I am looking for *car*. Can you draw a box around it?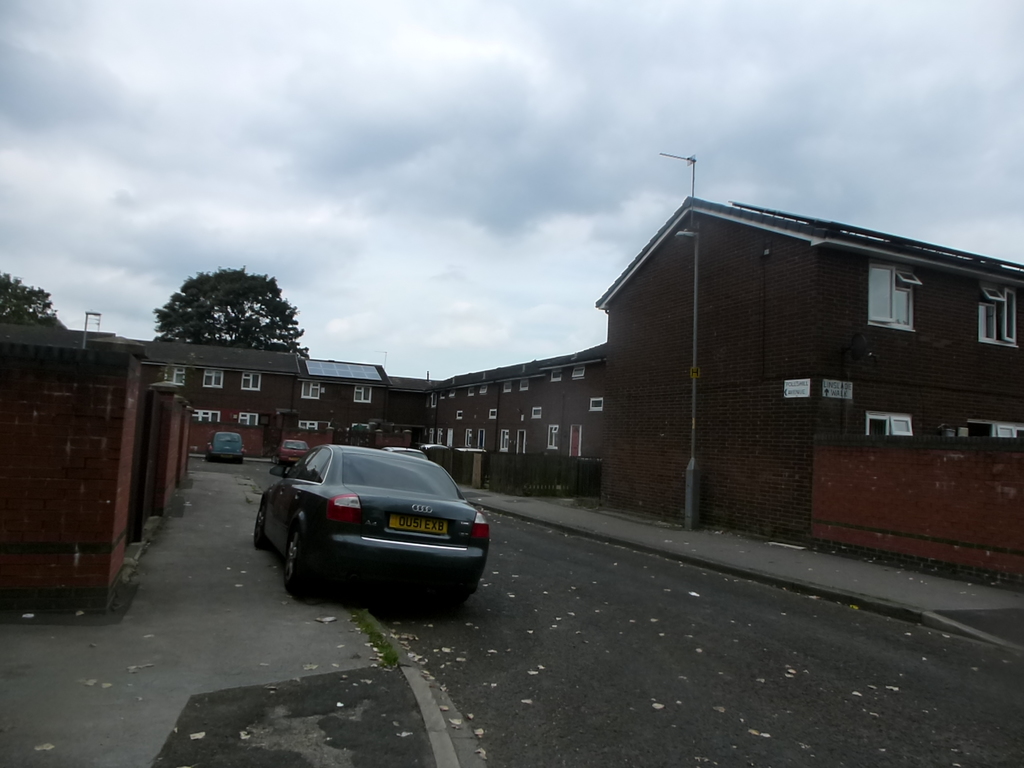
Sure, the bounding box is region(255, 447, 490, 600).
